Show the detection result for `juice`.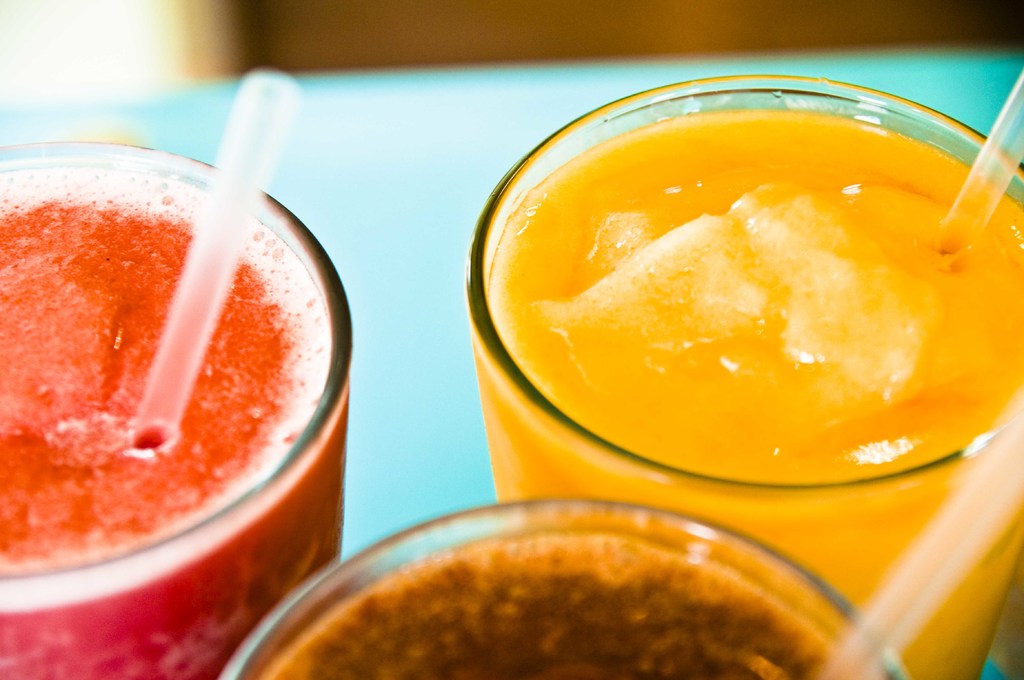
{"x1": 0, "y1": 166, "x2": 350, "y2": 679}.
